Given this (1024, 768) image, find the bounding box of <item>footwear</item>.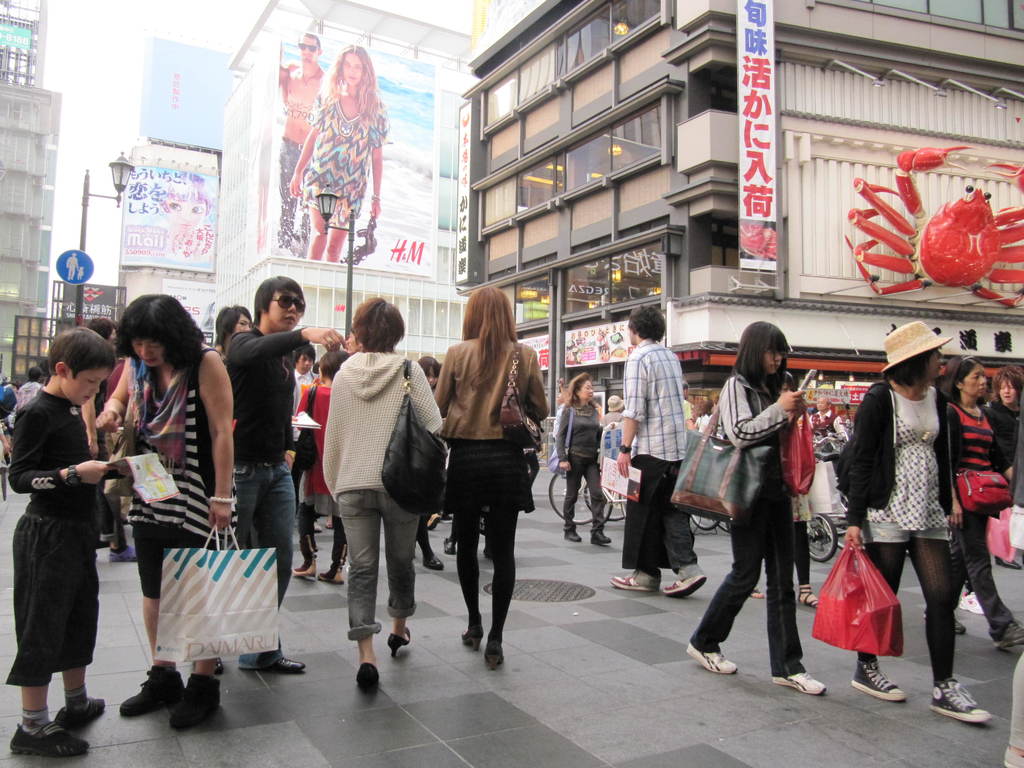
bbox=(116, 666, 182, 716).
